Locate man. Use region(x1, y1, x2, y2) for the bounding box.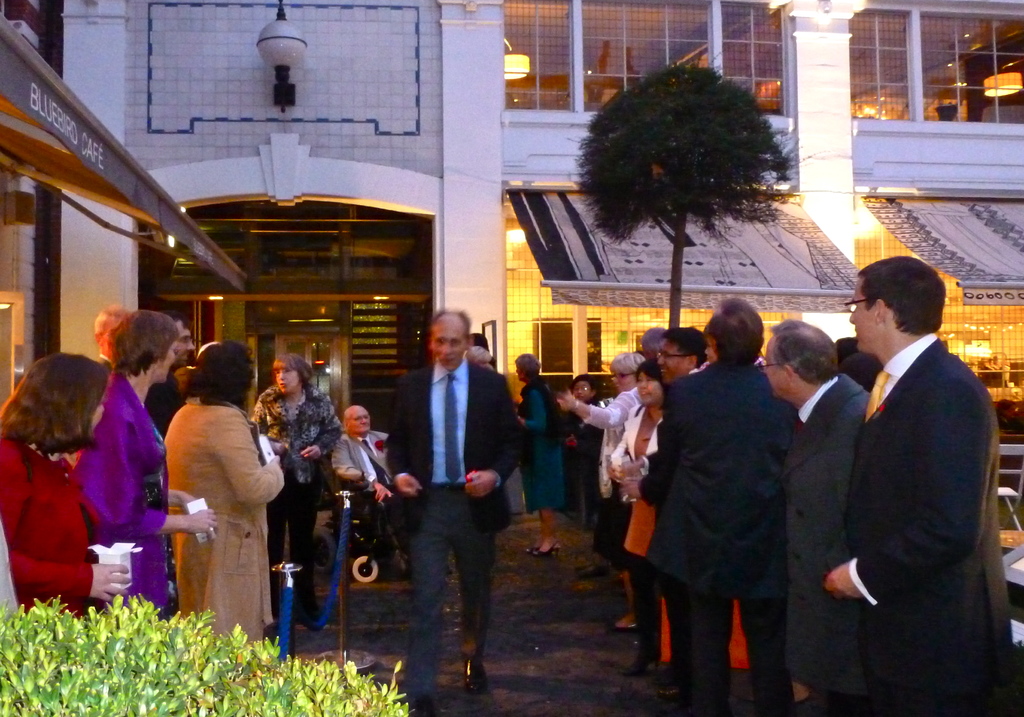
region(328, 407, 425, 578).
